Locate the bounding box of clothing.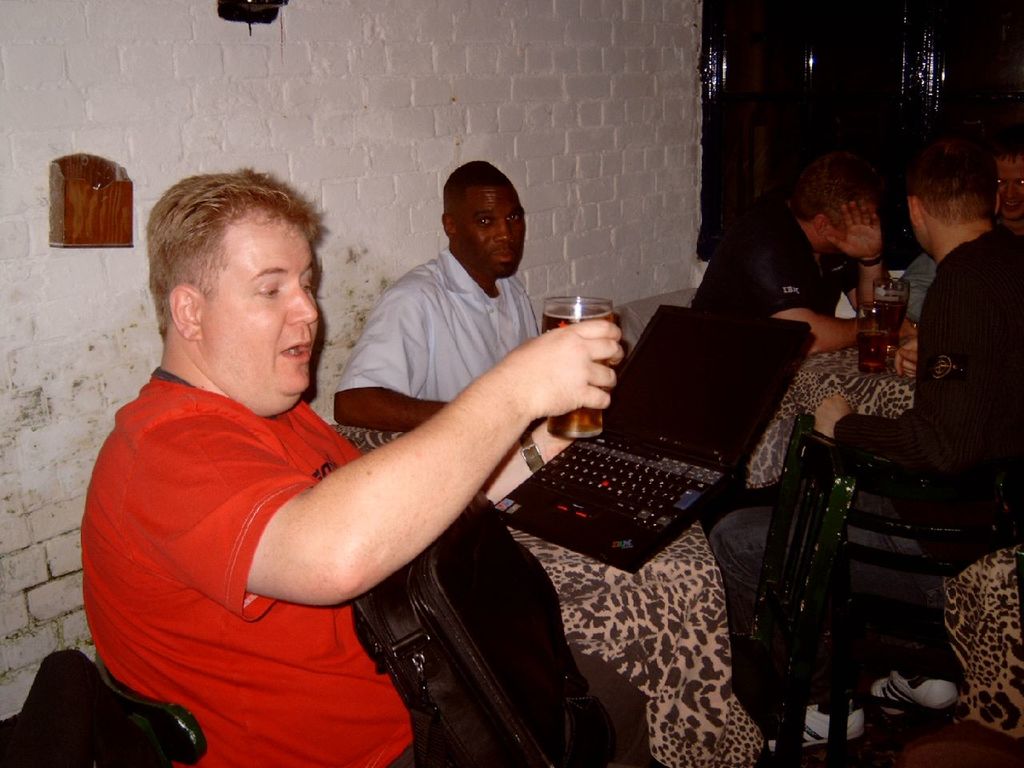
Bounding box: (710, 219, 1023, 693).
